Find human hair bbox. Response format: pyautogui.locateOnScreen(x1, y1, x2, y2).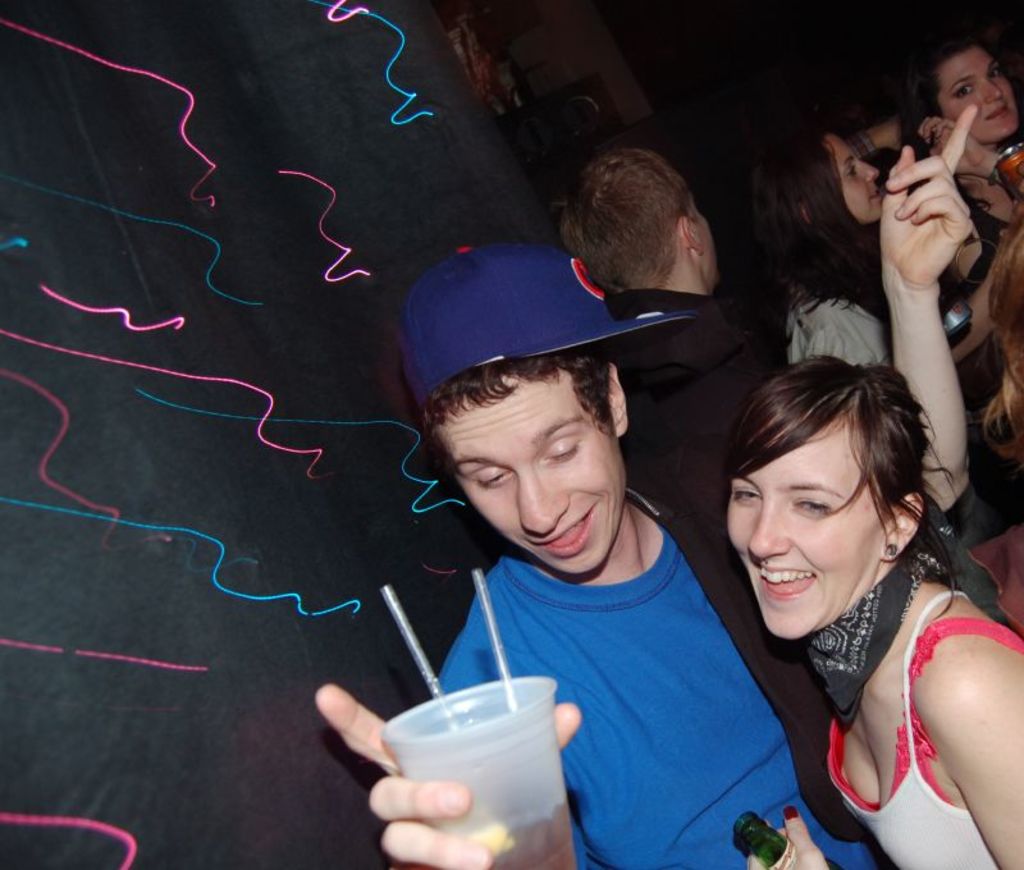
pyautogui.locateOnScreen(970, 214, 1023, 459).
